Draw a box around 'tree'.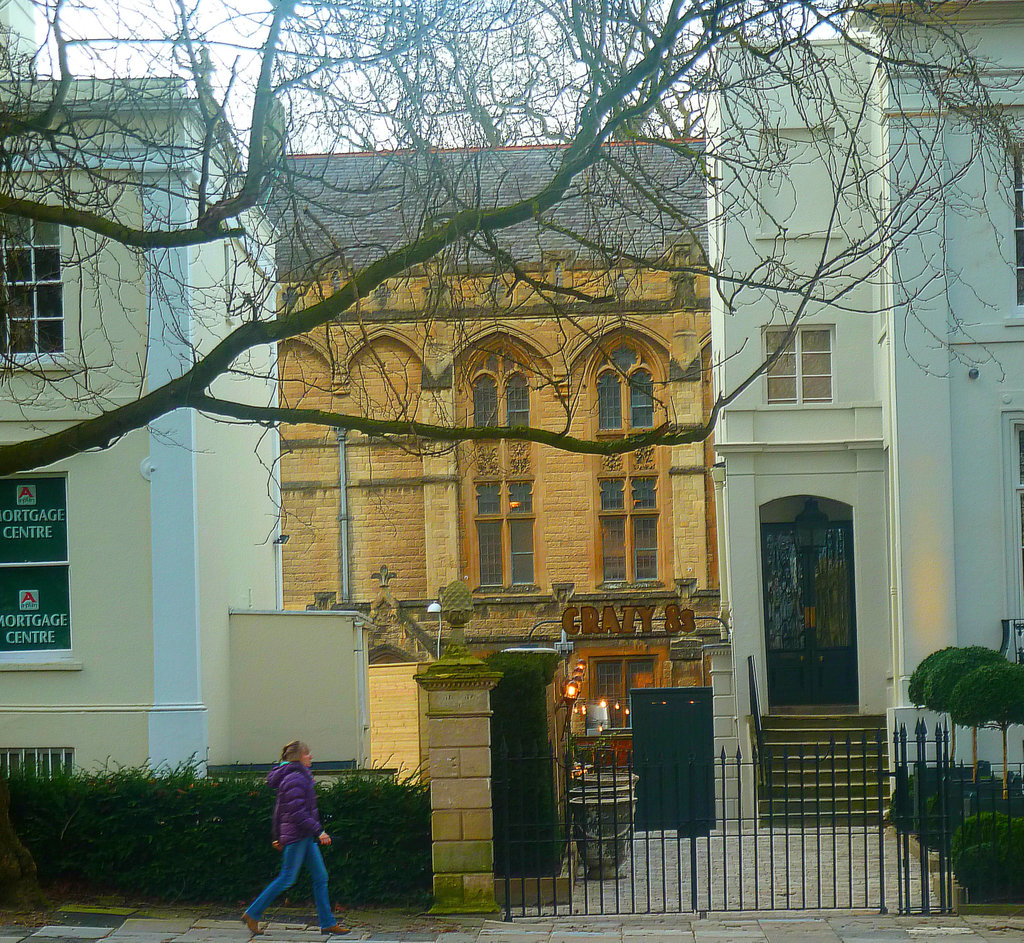
Rect(907, 642, 995, 775).
